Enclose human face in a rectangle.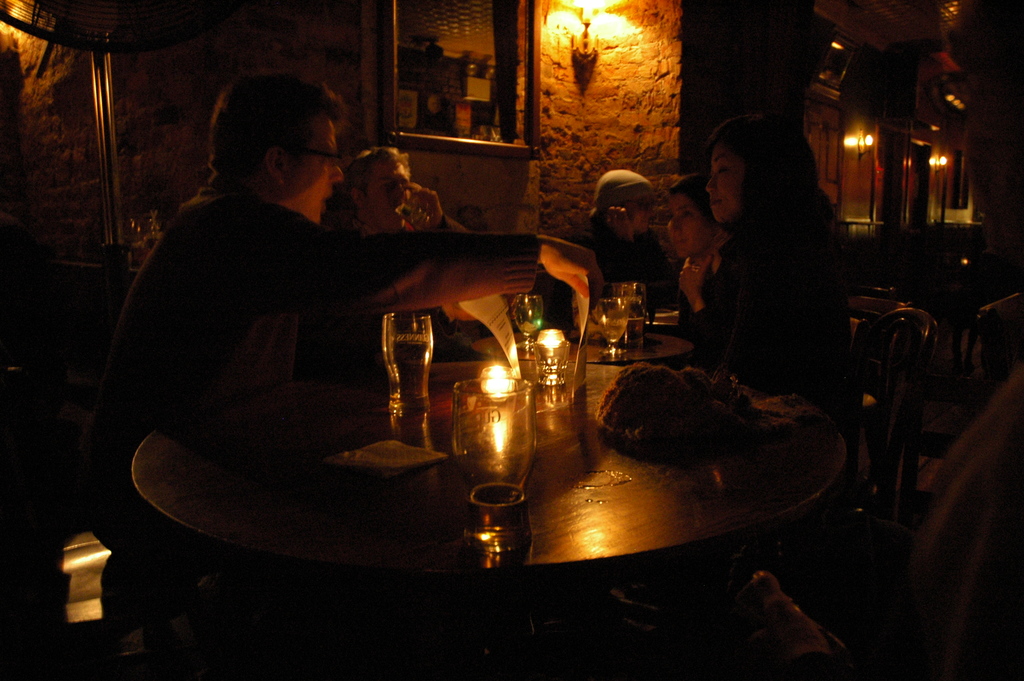
box(668, 187, 705, 259).
